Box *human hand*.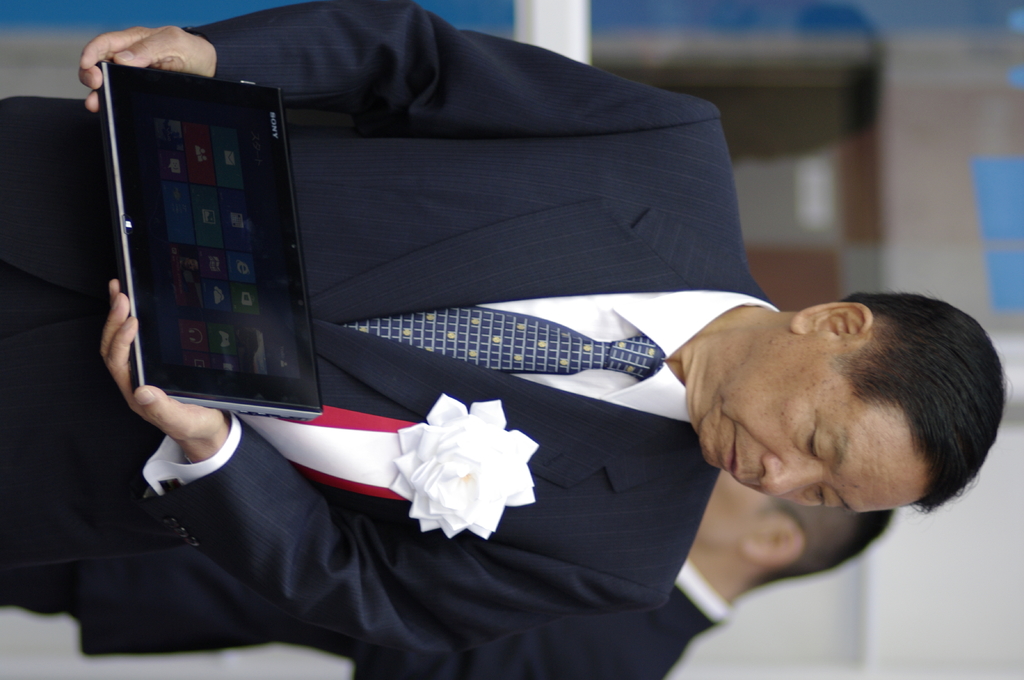
[79,26,211,118].
